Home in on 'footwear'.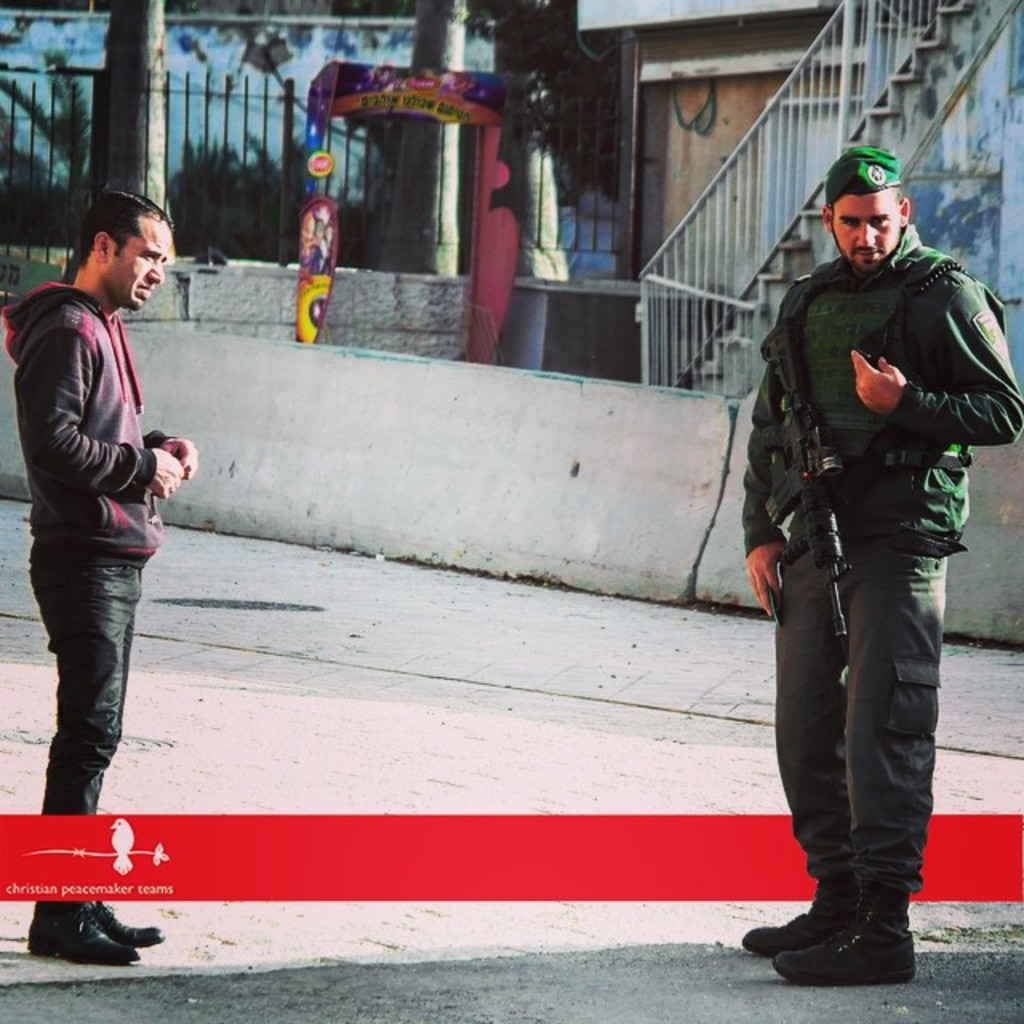
Homed in at 86, 901, 166, 954.
